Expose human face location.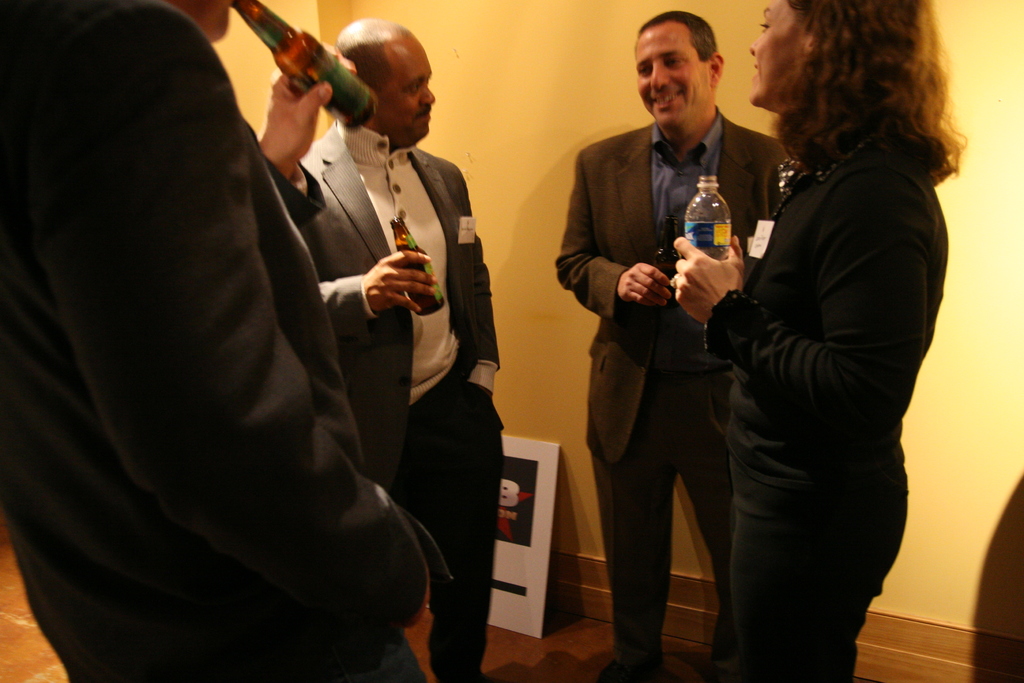
Exposed at 636/34/703/128.
